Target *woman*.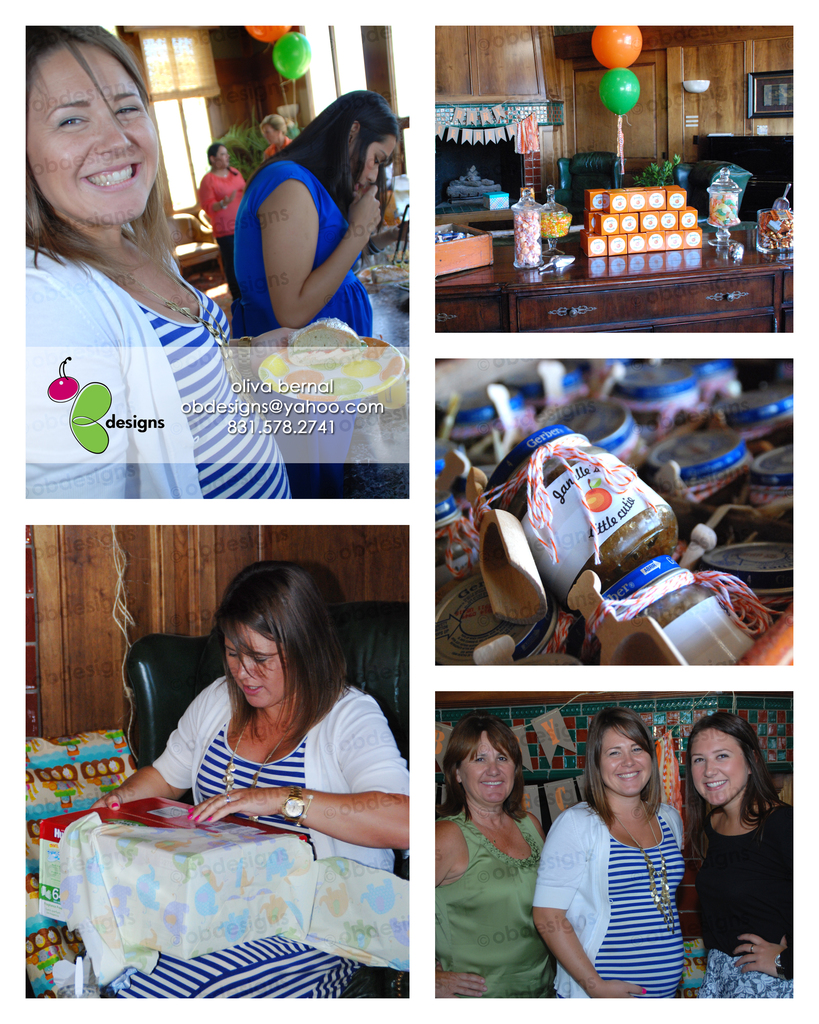
Target region: detection(262, 113, 294, 156).
